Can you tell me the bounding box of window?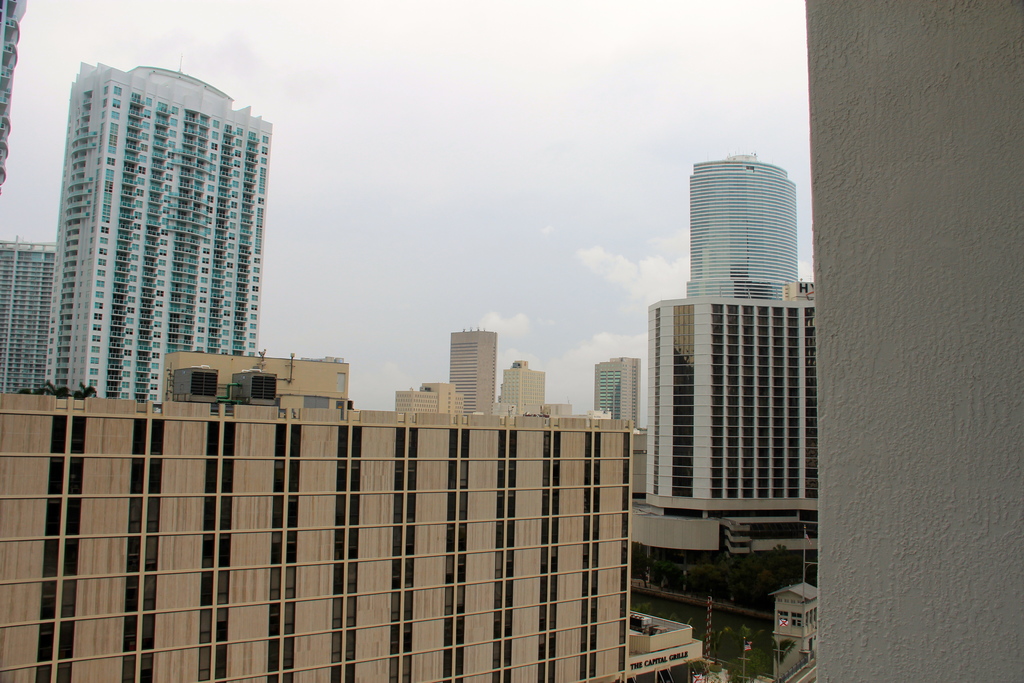
Rect(124, 372, 130, 377).
